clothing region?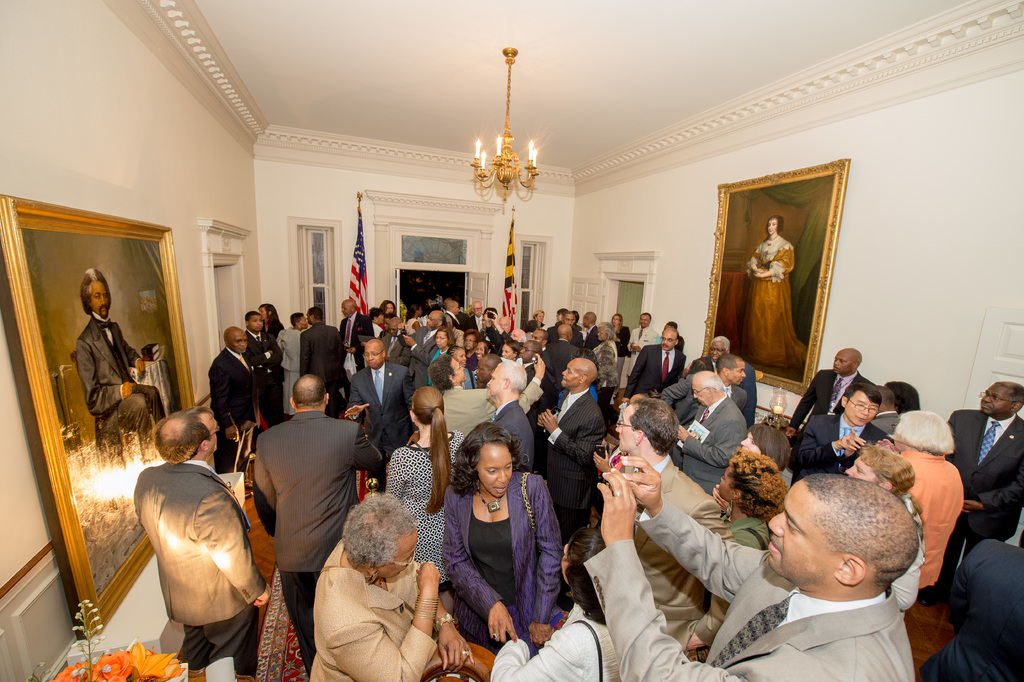
{"left": 333, "top": 308, "right": 362, "bottom": 372}
